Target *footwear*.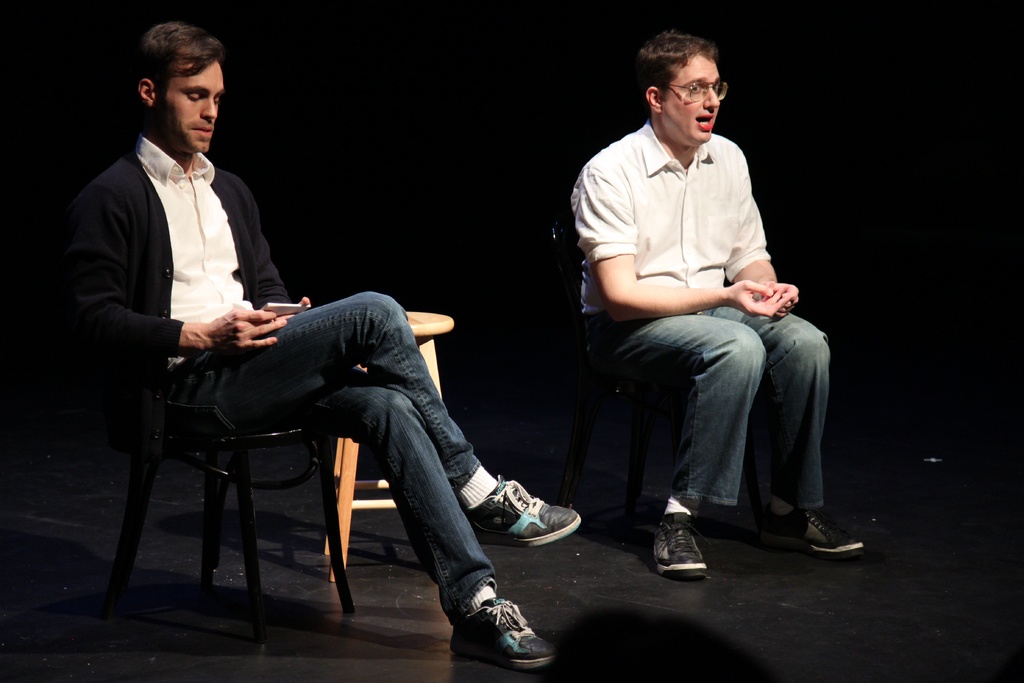
Target region: 458/595/541/671.
